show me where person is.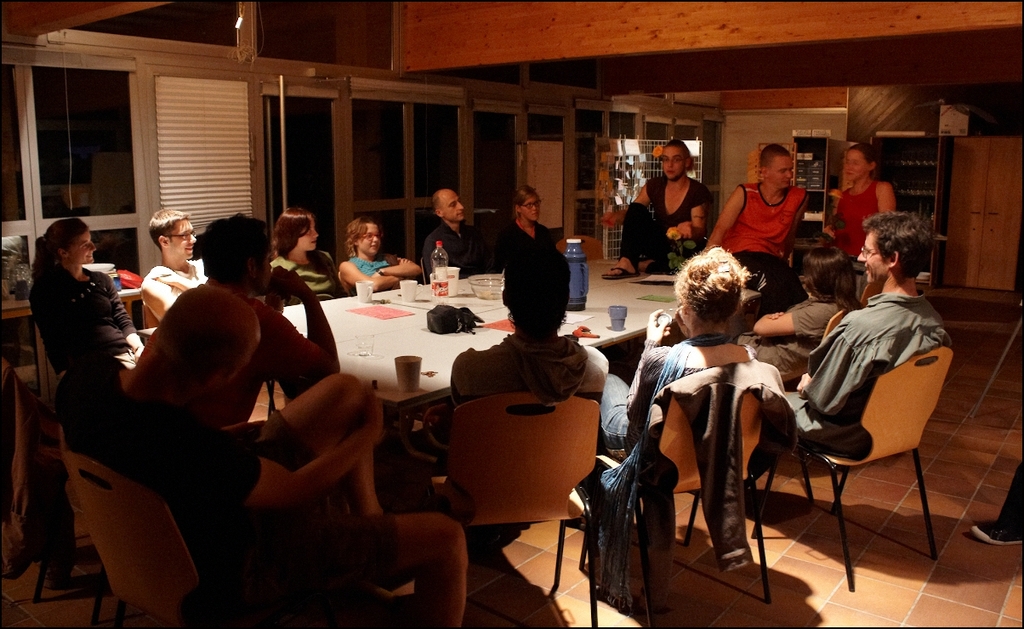
person is at left=270, top=201, right=344, bottom=301.
